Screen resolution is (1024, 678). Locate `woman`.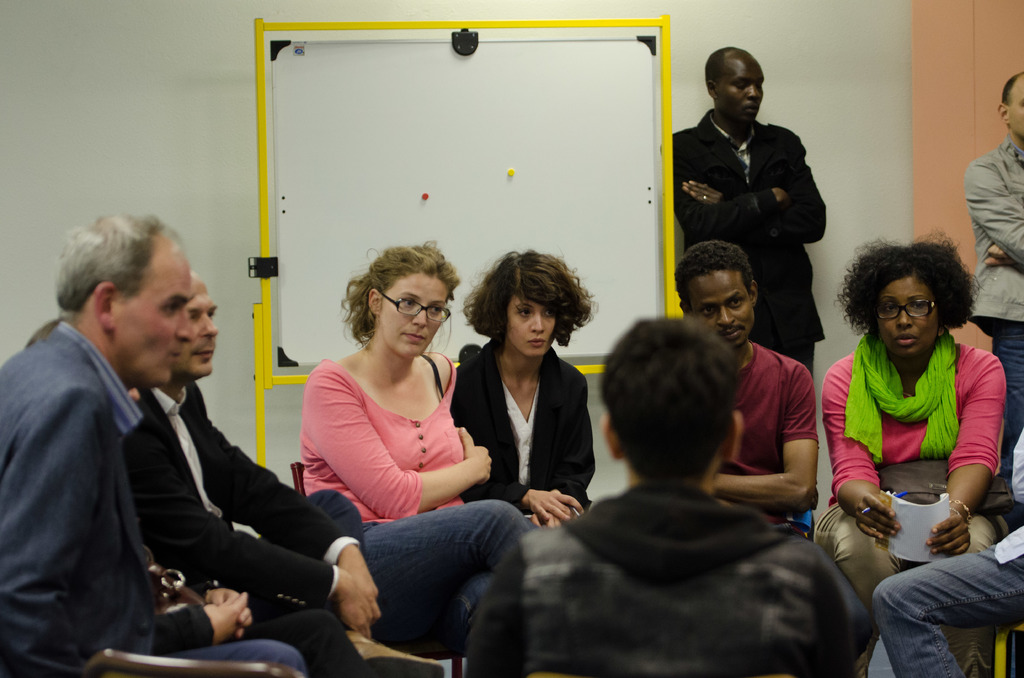
region(442, 250, 596, 567).
